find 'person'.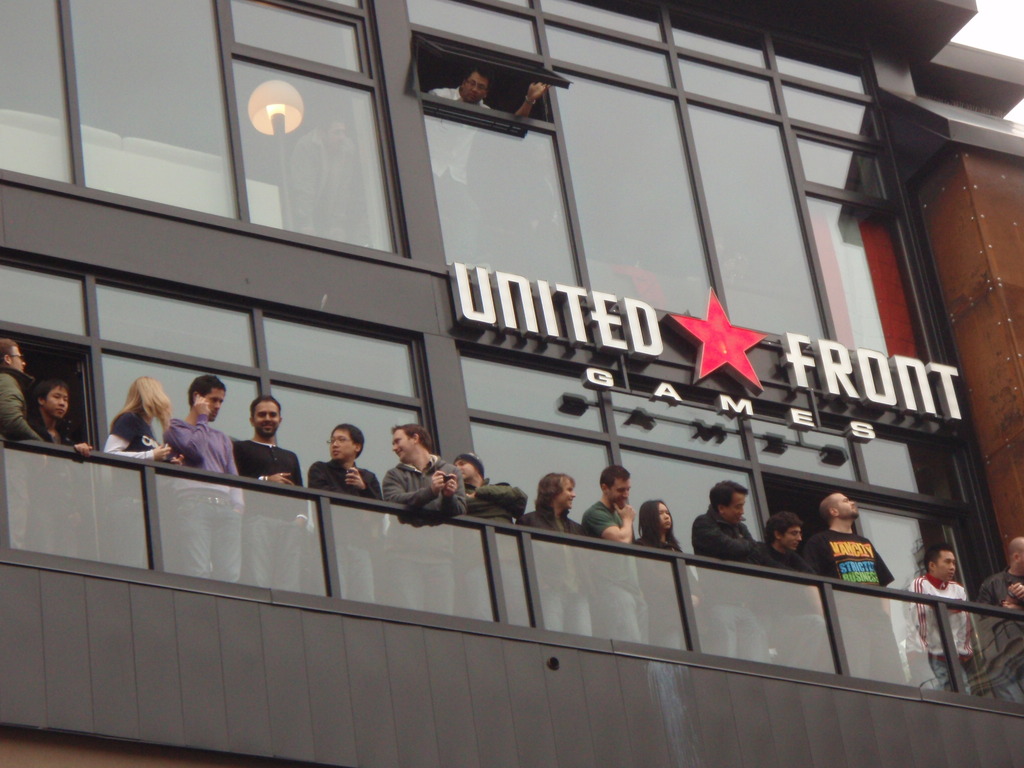
crop(635, 500, 679, 641).
